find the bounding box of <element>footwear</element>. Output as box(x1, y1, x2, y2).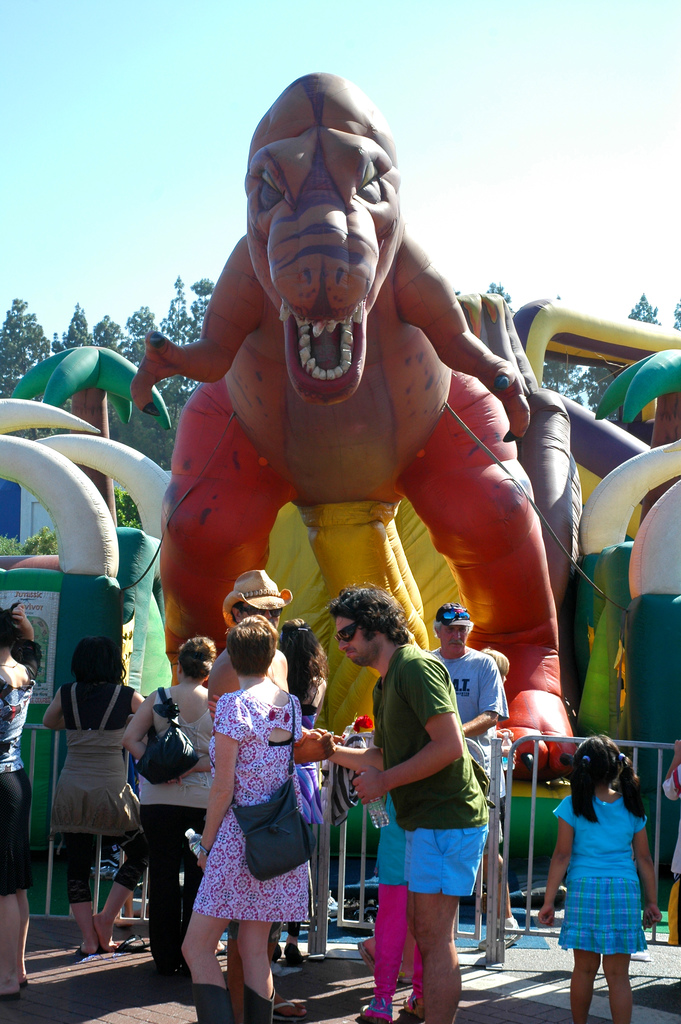
box(395, 975, 423, 995).
